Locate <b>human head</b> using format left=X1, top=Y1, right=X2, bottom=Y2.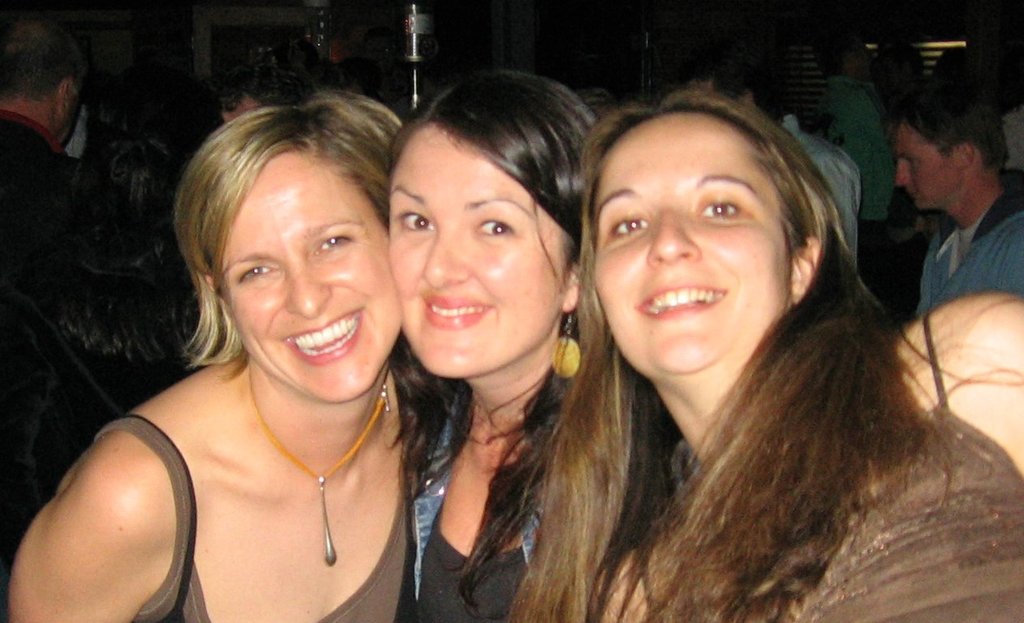
left=373, top=71, right=594, bottom=356.
